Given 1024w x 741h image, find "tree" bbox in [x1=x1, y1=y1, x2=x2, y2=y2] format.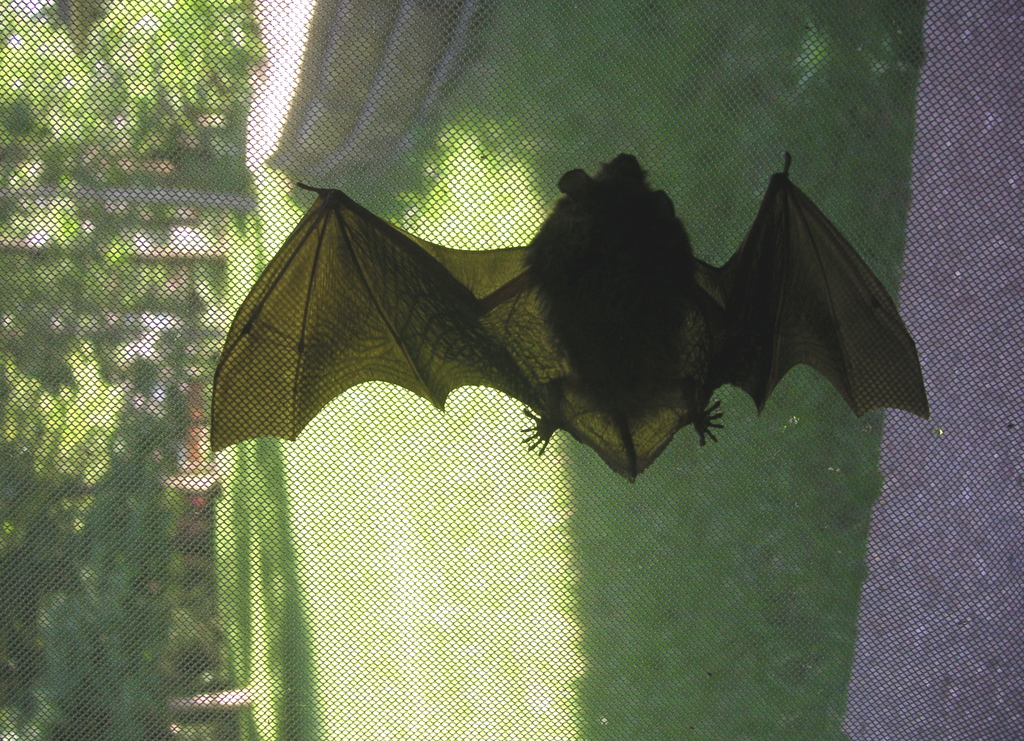
[x1=0, y1=0, x2=269, y2=740].
